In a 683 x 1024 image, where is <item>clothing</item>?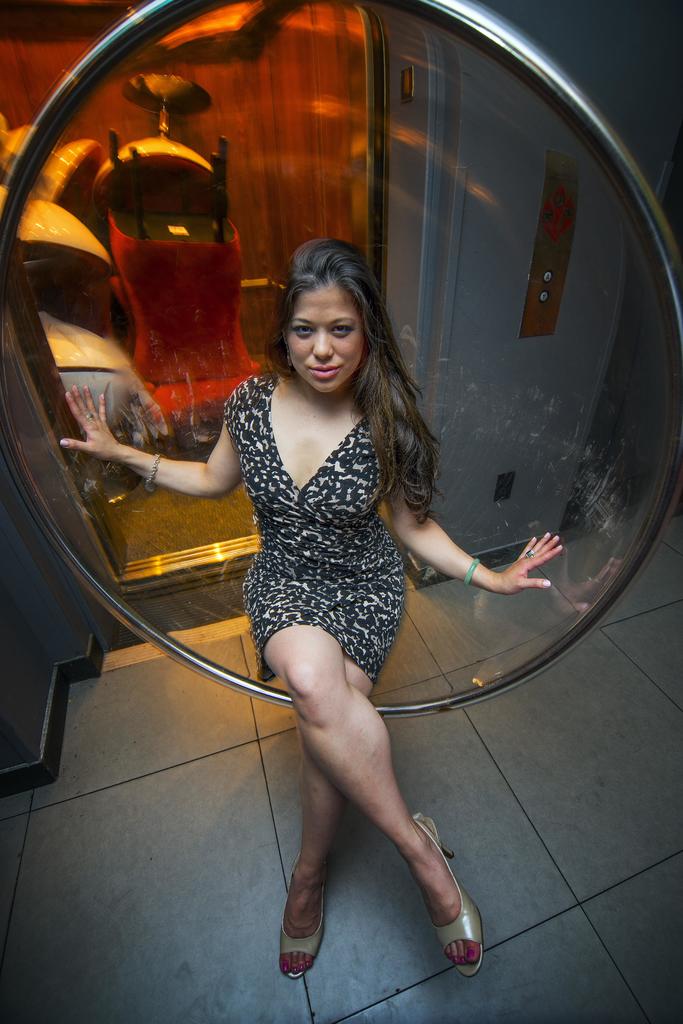
pyautogui.locateOnScreen(224, 365, 410, 682).
